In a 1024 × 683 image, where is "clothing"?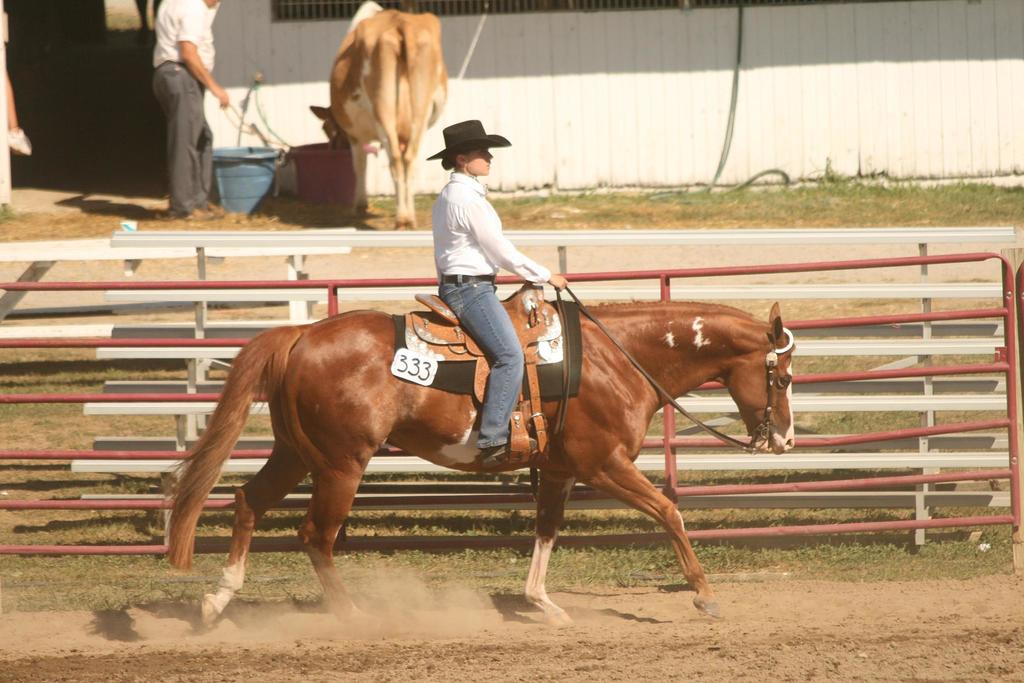
[left=428, top=172, right=551, bottom=448].
